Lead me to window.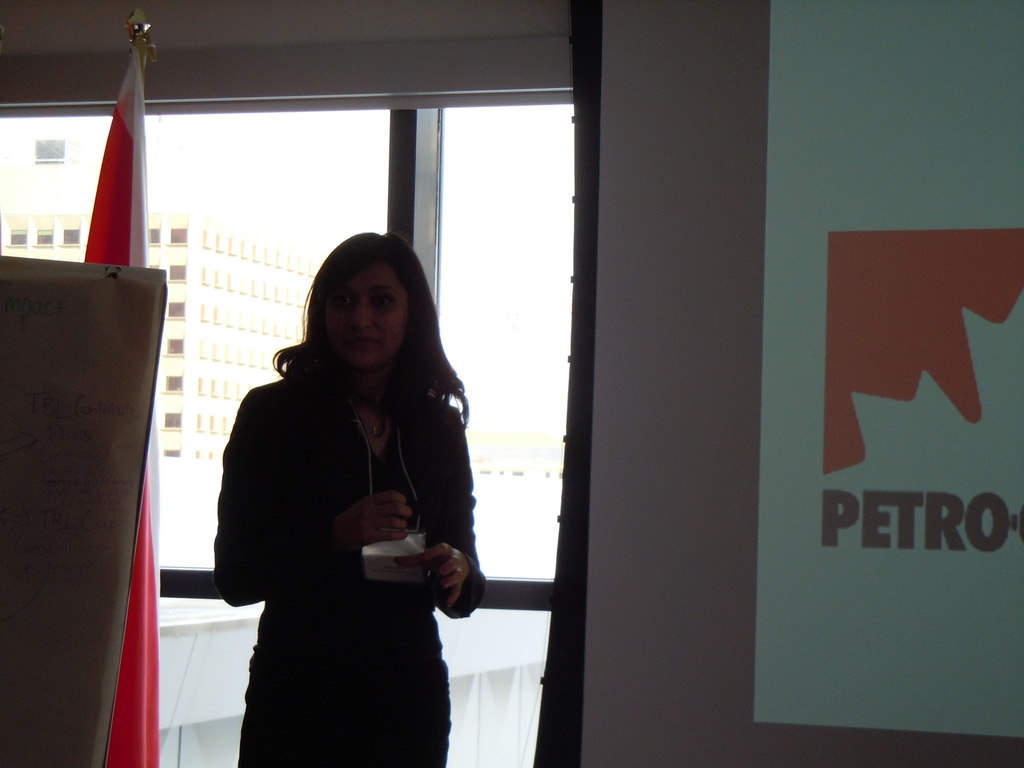
Lead to (54, 203, 85, 246).
